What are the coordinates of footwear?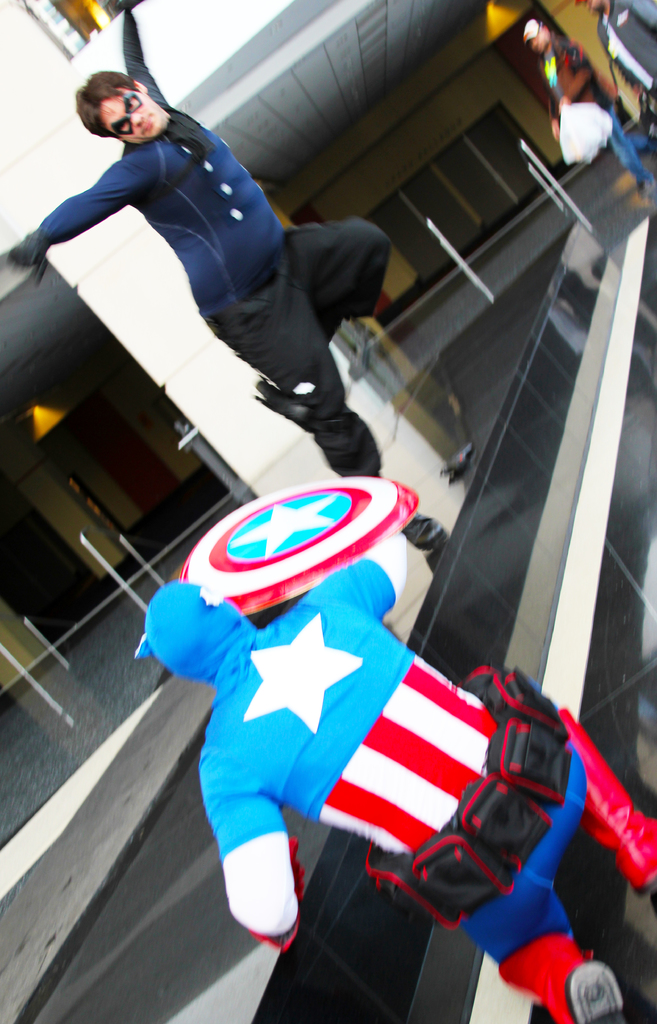
399,512,445,554.
